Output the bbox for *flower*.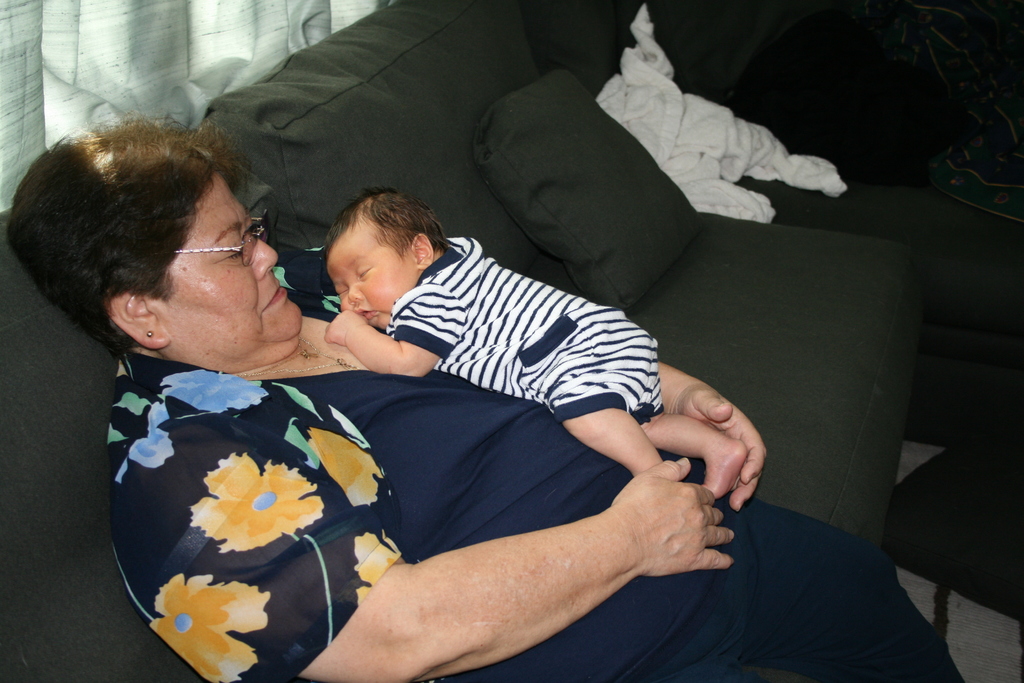
detection(306, 418, 391, 519).
